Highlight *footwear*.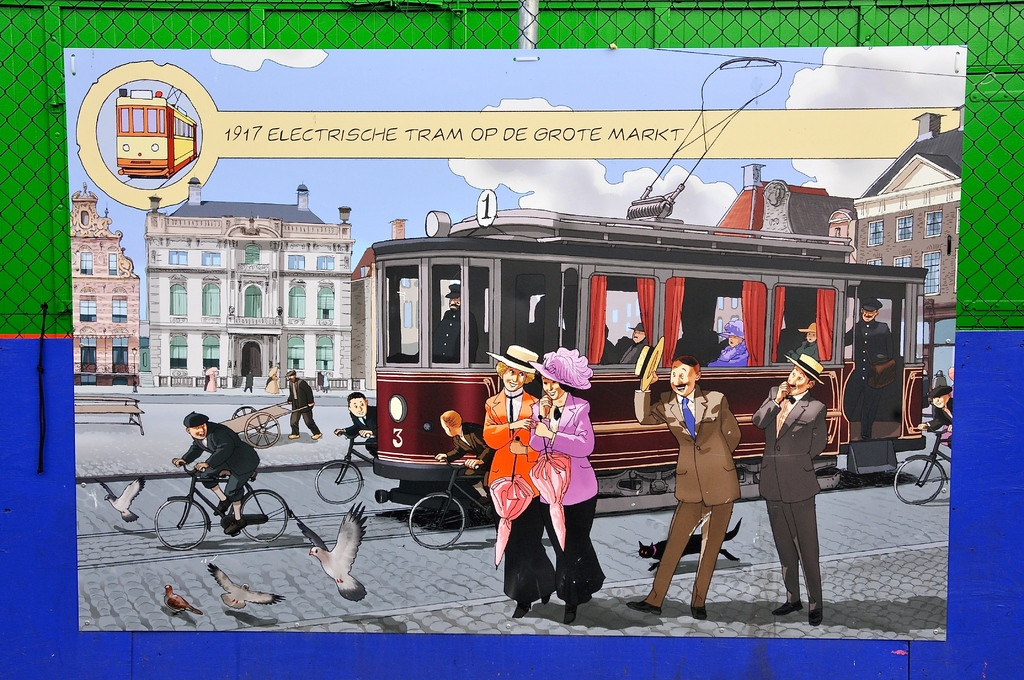
Highlighted region: bbox=(314, 432, 322, 441).
